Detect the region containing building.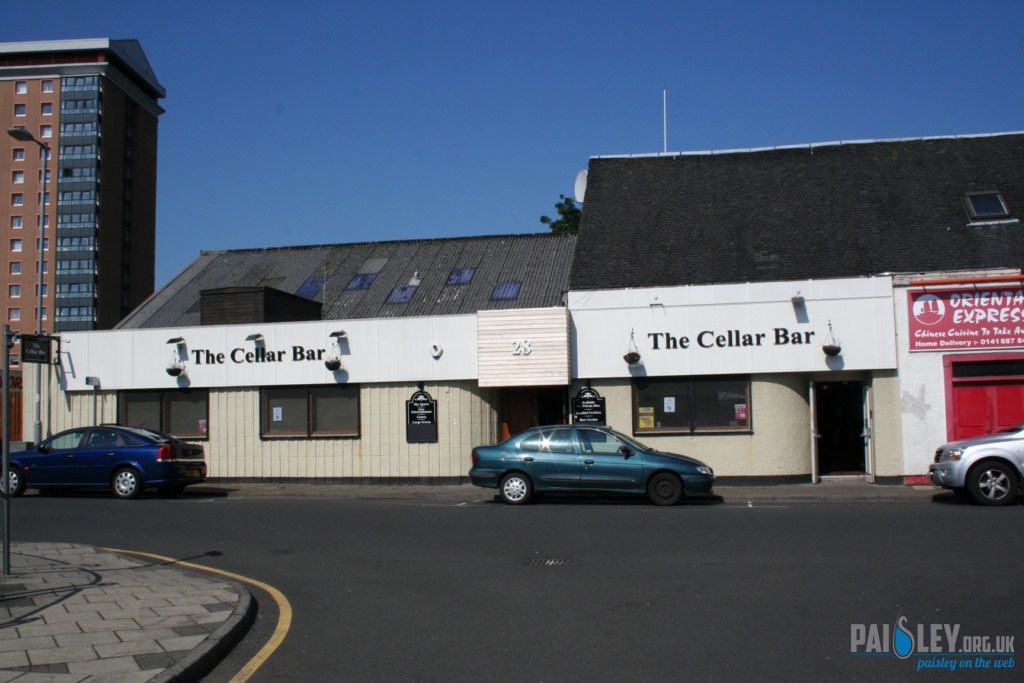
(24, 238, 577, 484).
